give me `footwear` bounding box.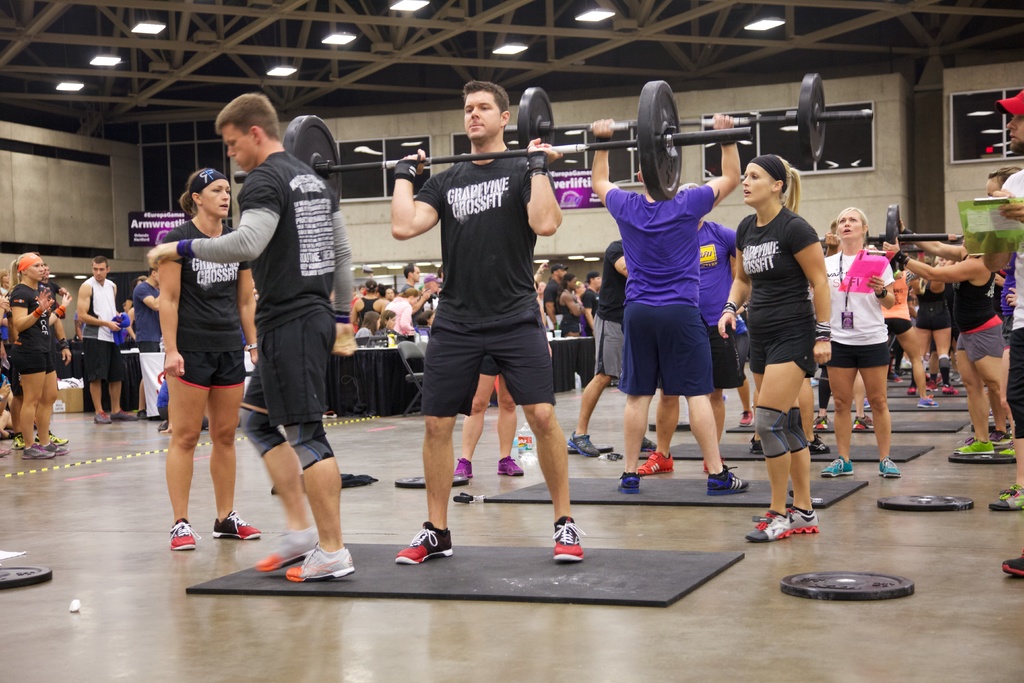
[left=874, top=457, right=900, bottom=478].
